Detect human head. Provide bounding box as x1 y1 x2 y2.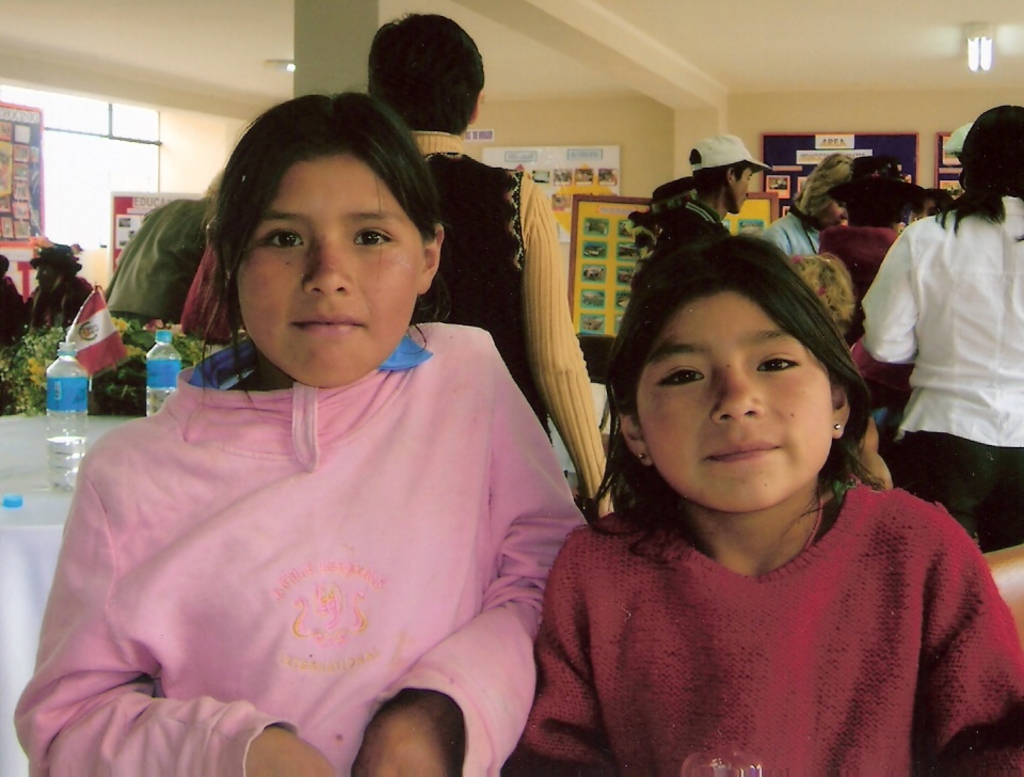
908 189 959 224.
